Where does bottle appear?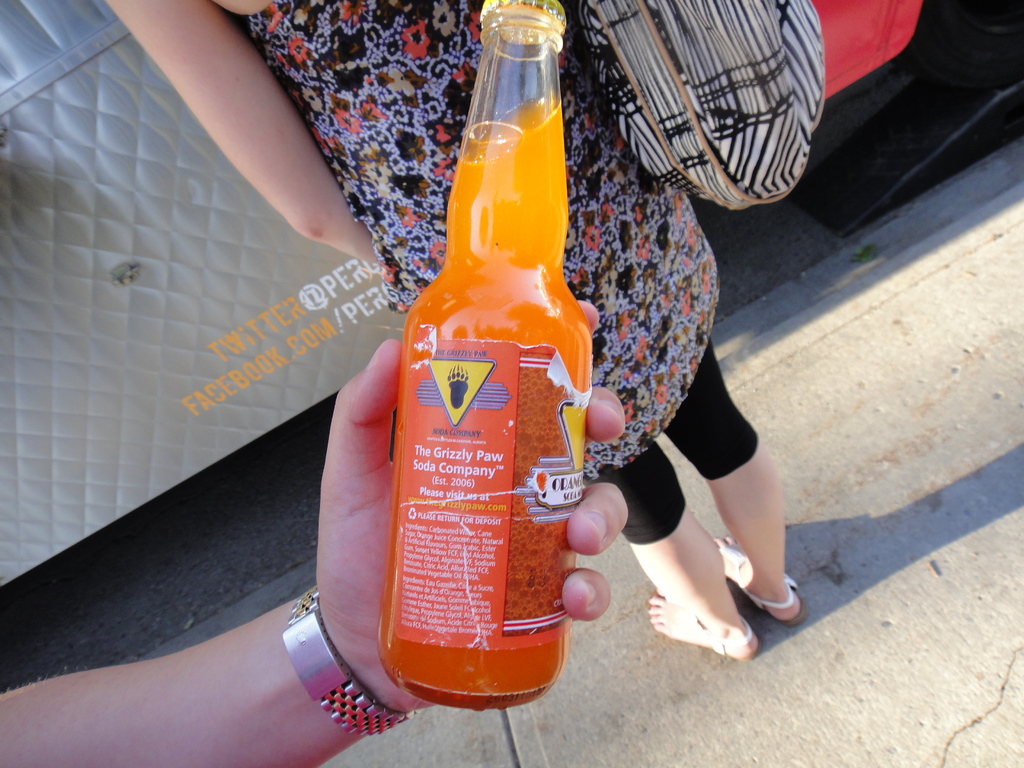
Appears at bbox=[366, 36, 618, 726].
